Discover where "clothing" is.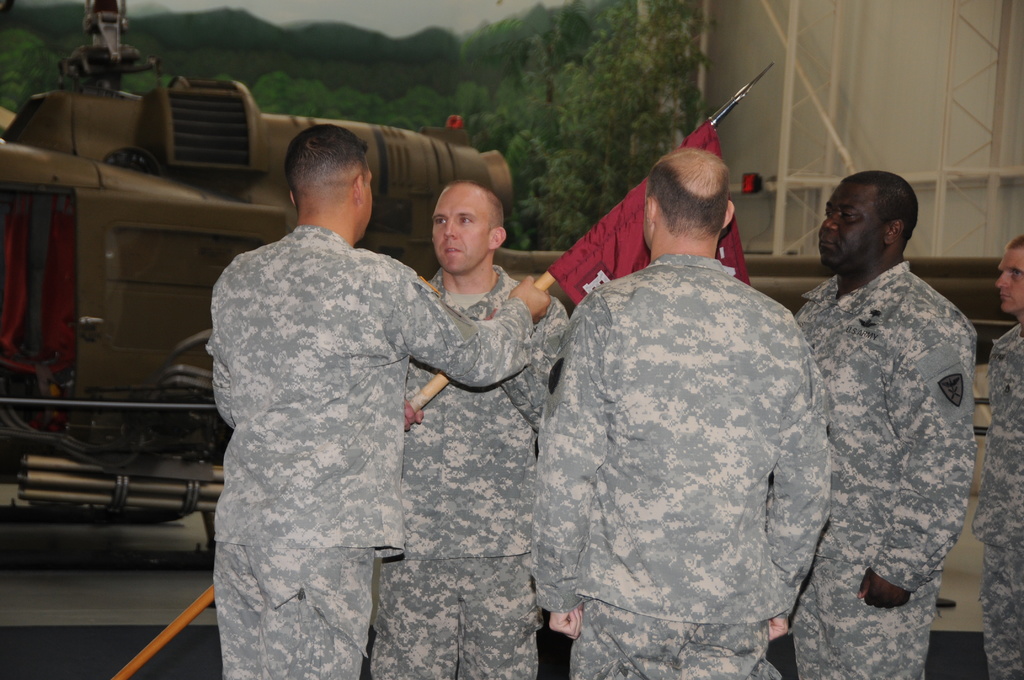
Discovered at <region>381, 261, 570, 679</region>.
